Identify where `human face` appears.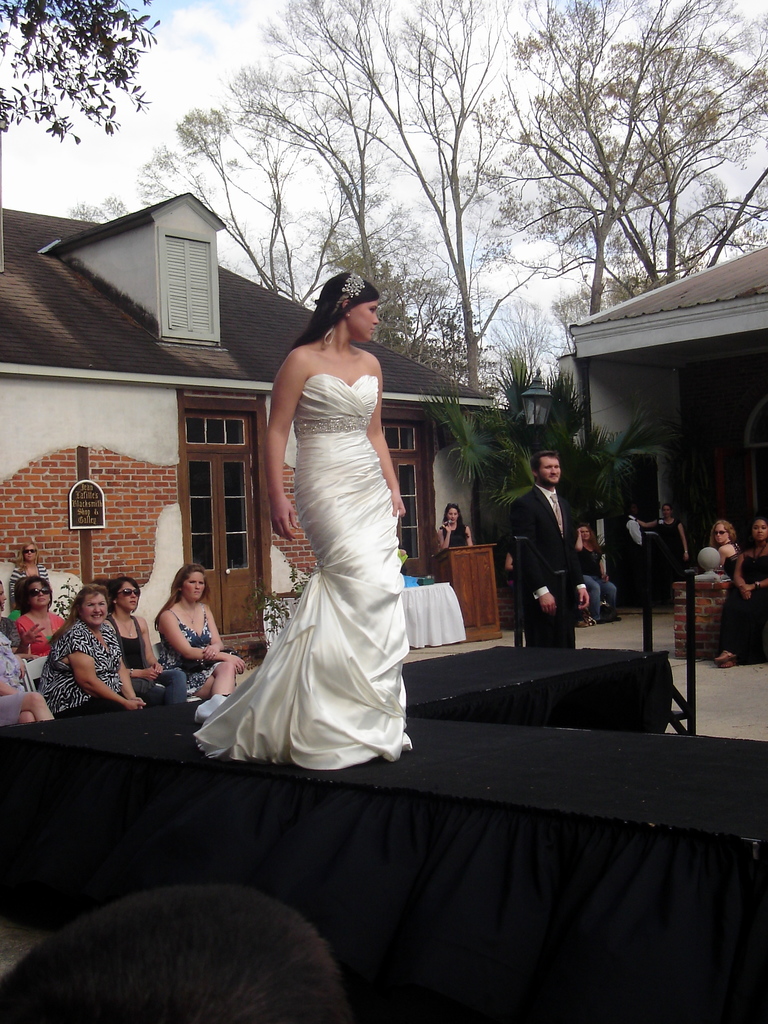
Appears at (left=348, top=288, right=381, bottom=339).
